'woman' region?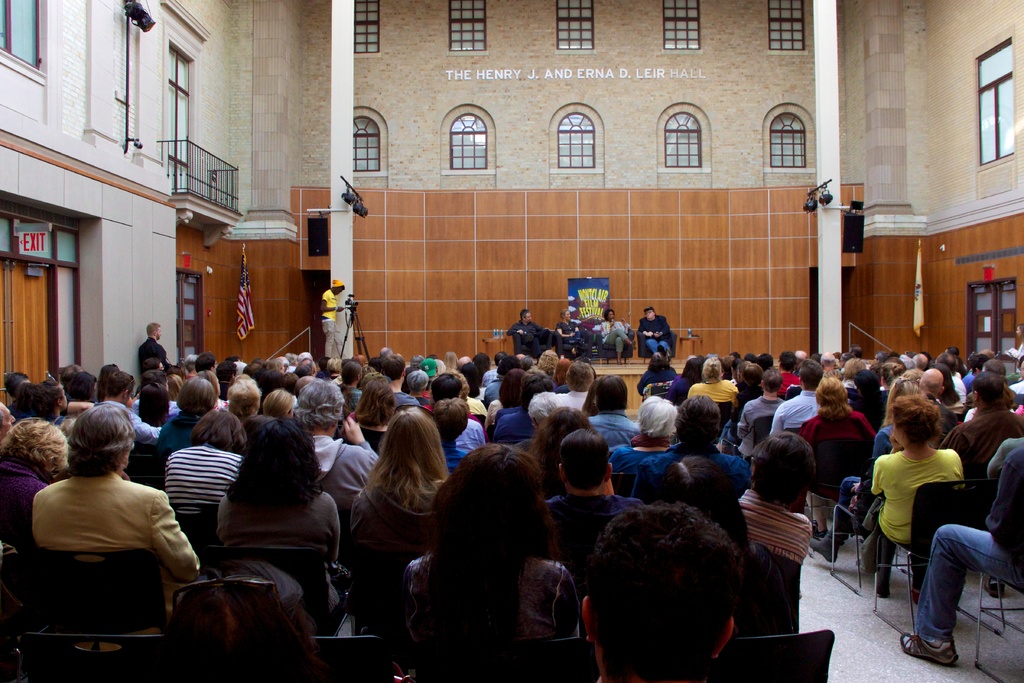
(863, 395, 966, 593)
